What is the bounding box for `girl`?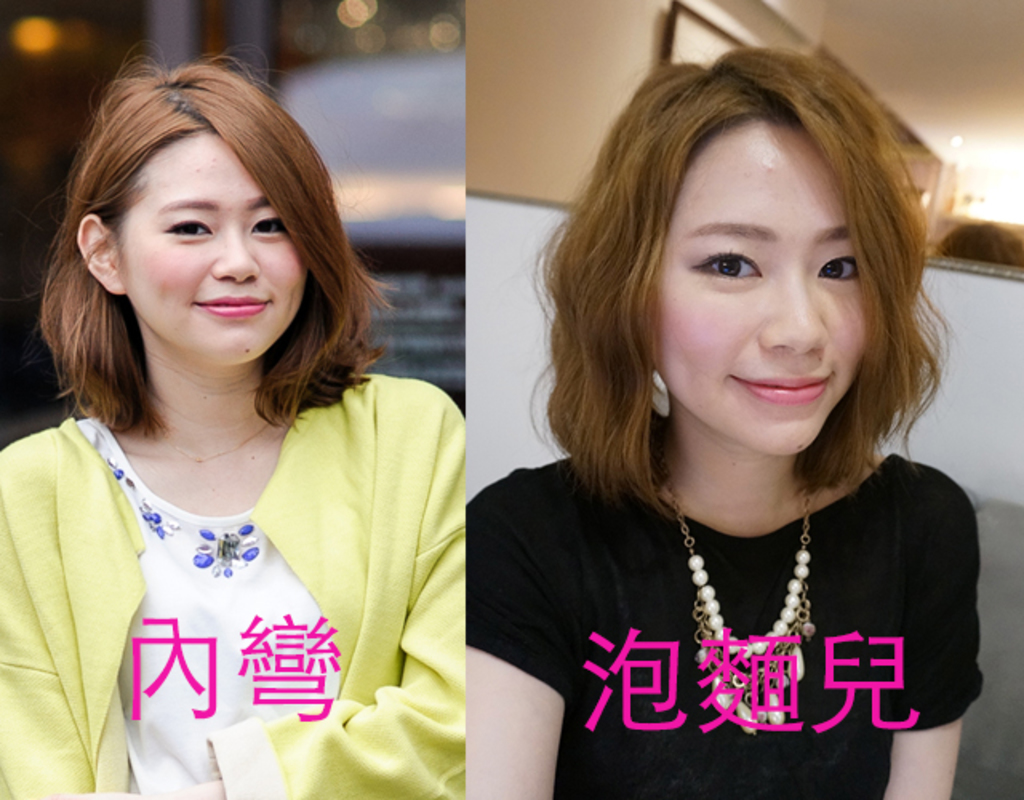
box=[0, 59, 475, 797].
